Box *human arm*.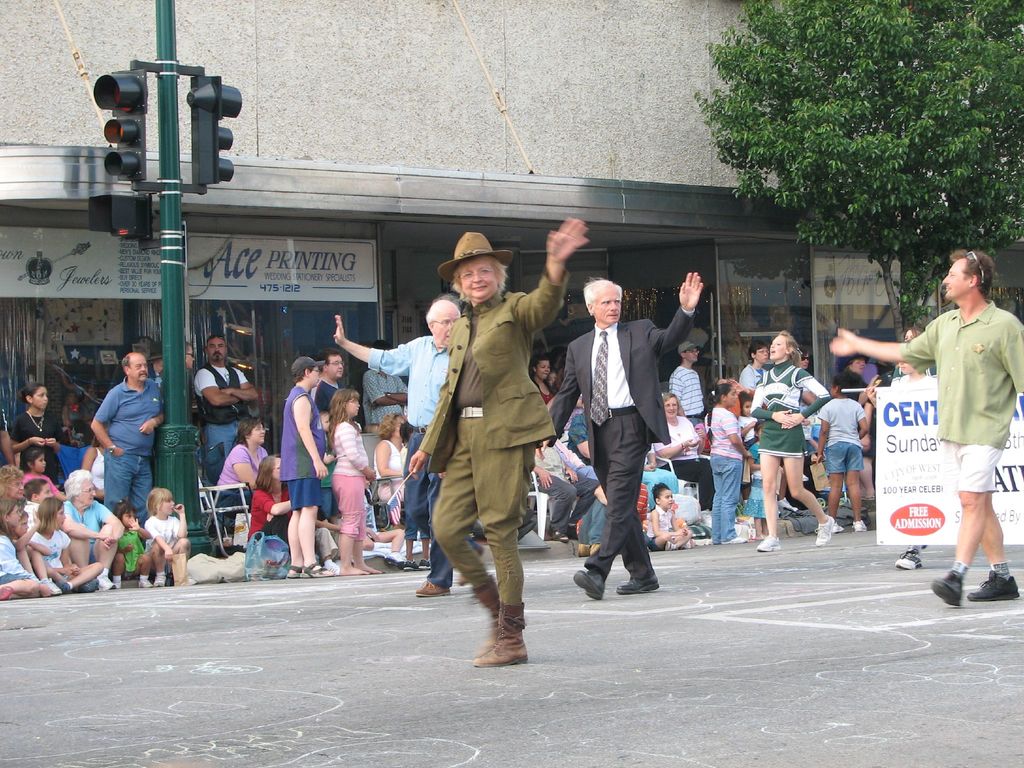
(x1=722, y1=413, x2=753, y2=461).
